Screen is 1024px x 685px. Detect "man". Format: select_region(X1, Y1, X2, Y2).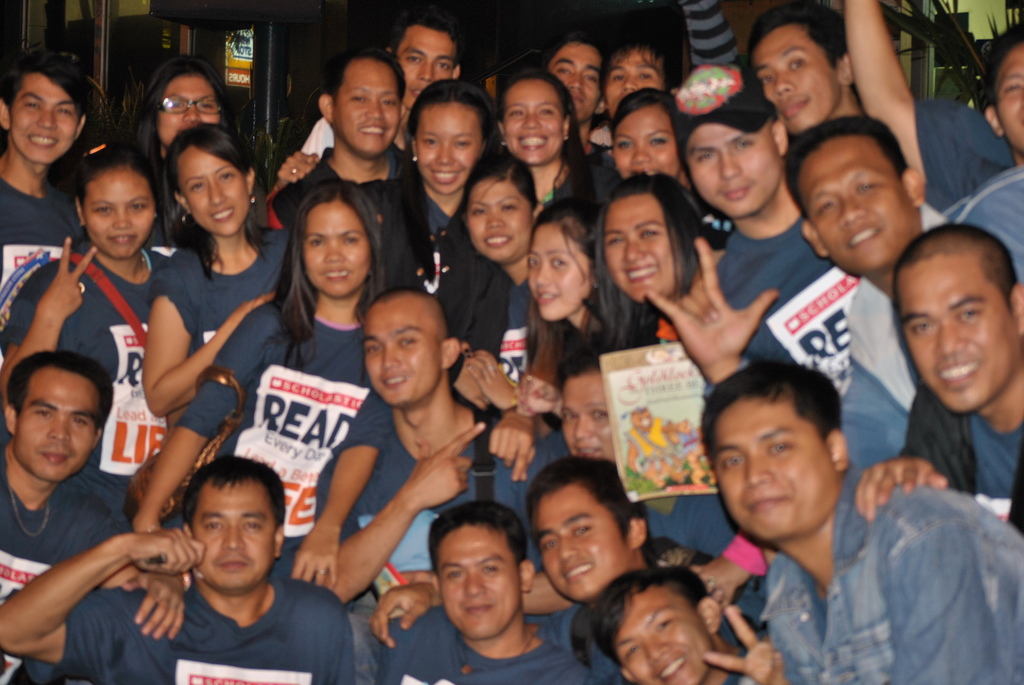
select_region(267, 19, 477, 196).
